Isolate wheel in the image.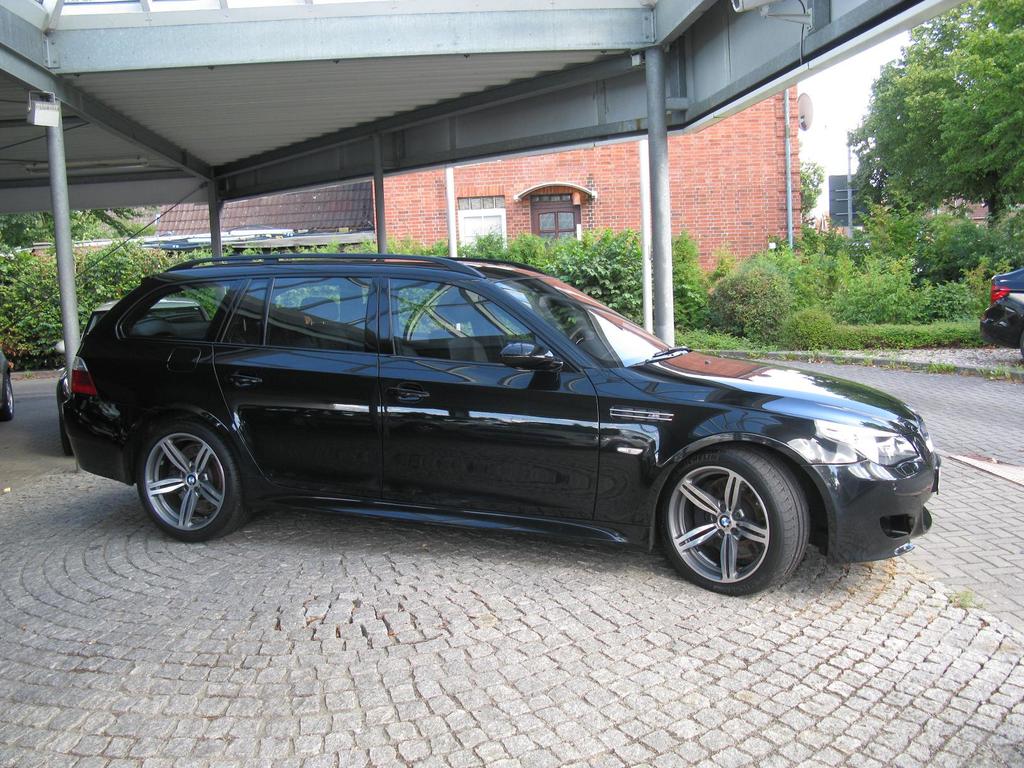
Isolated region: <box>0,375,13,419</box>.
